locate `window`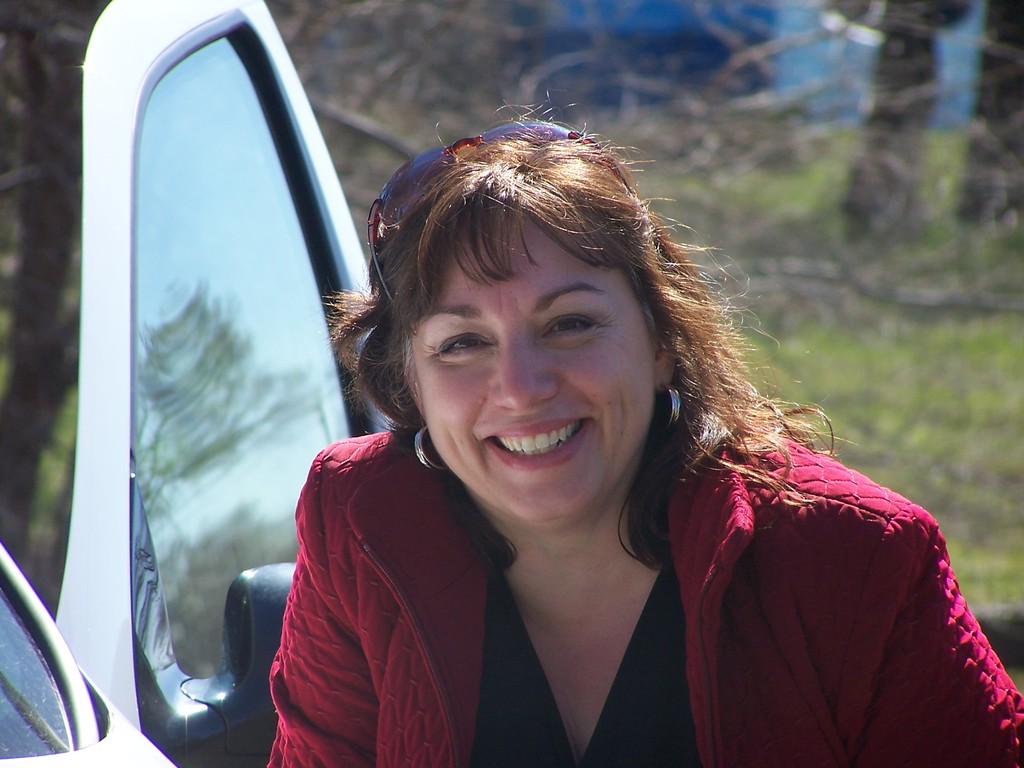
80 0 384 735
